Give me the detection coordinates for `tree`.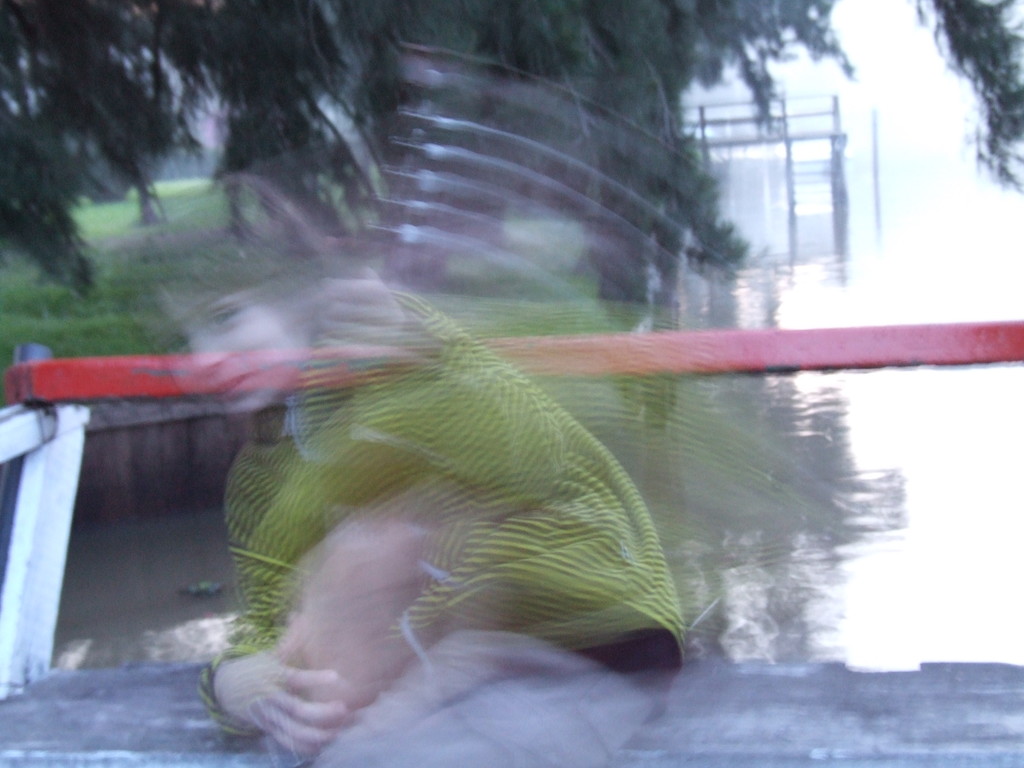
<bbox>0, 0, 1023, 302</bbox>.
